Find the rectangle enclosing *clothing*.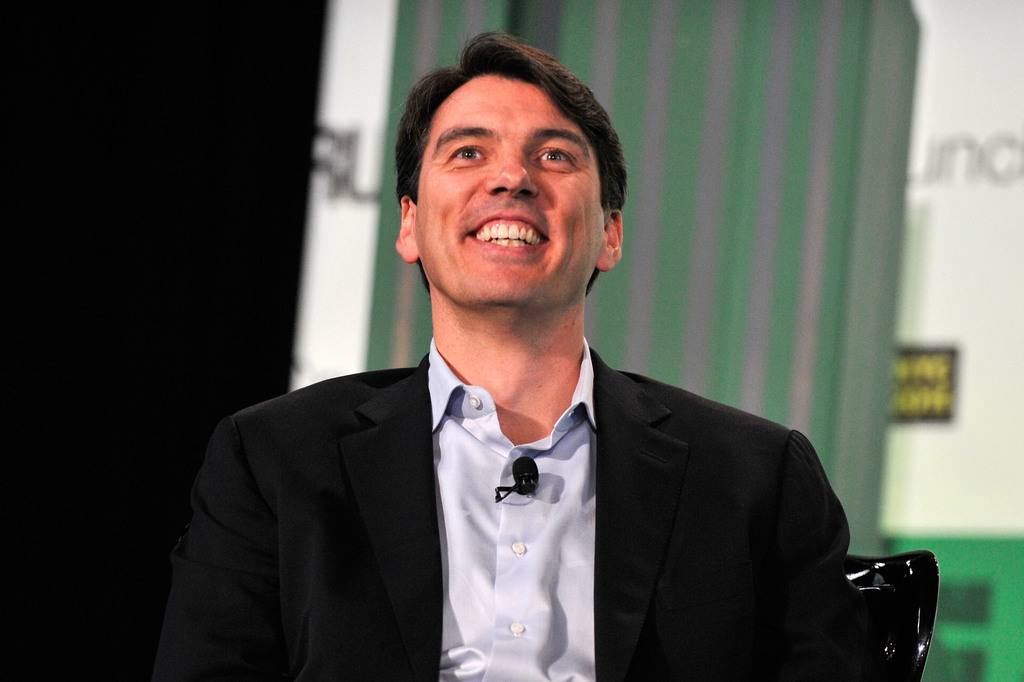
[265, 325, 903, 666].
